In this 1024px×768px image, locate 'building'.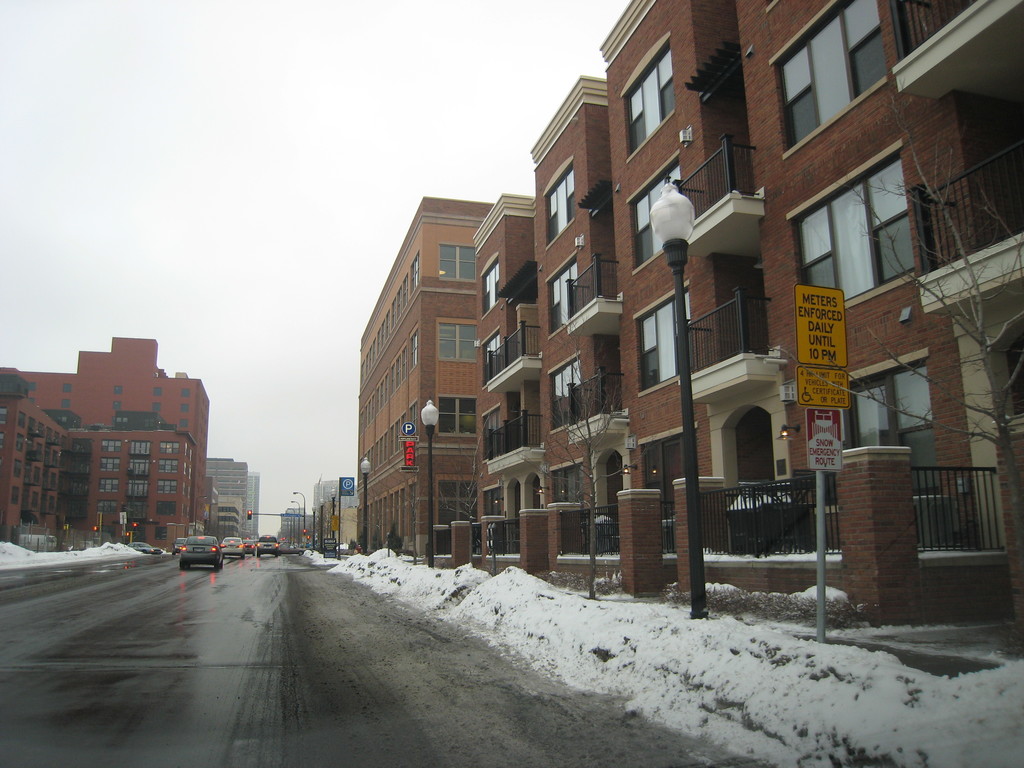
Bounding box: {"x1": 303, "y1": 474, "x2": 359, "y2": 564}.
